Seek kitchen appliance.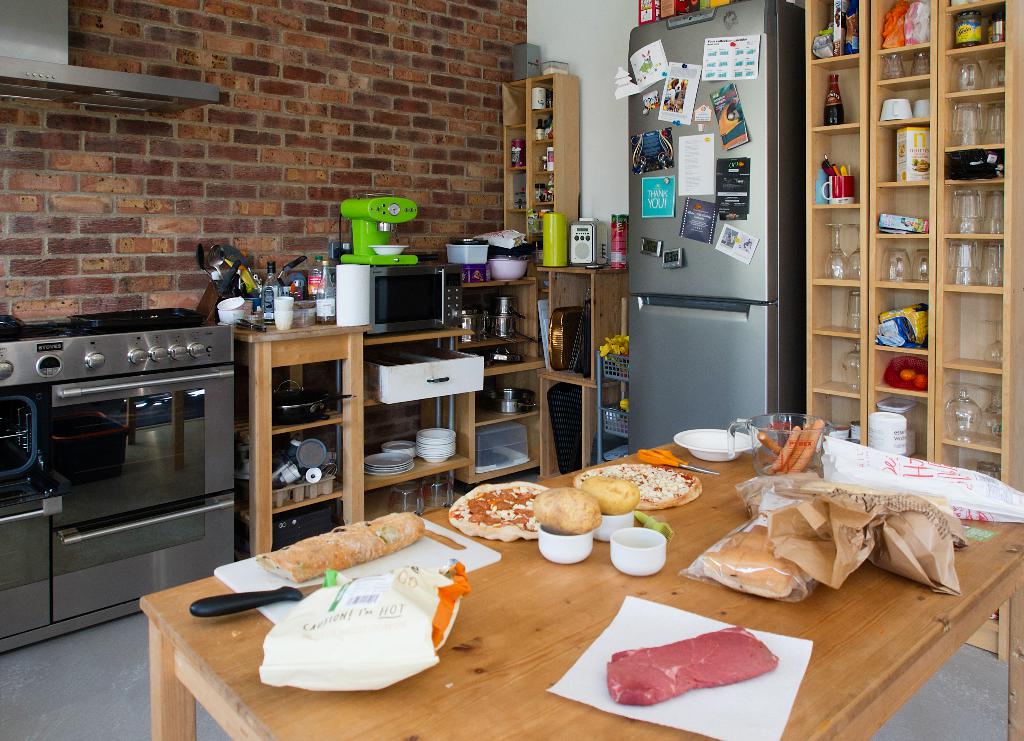
909:246:927:282.
